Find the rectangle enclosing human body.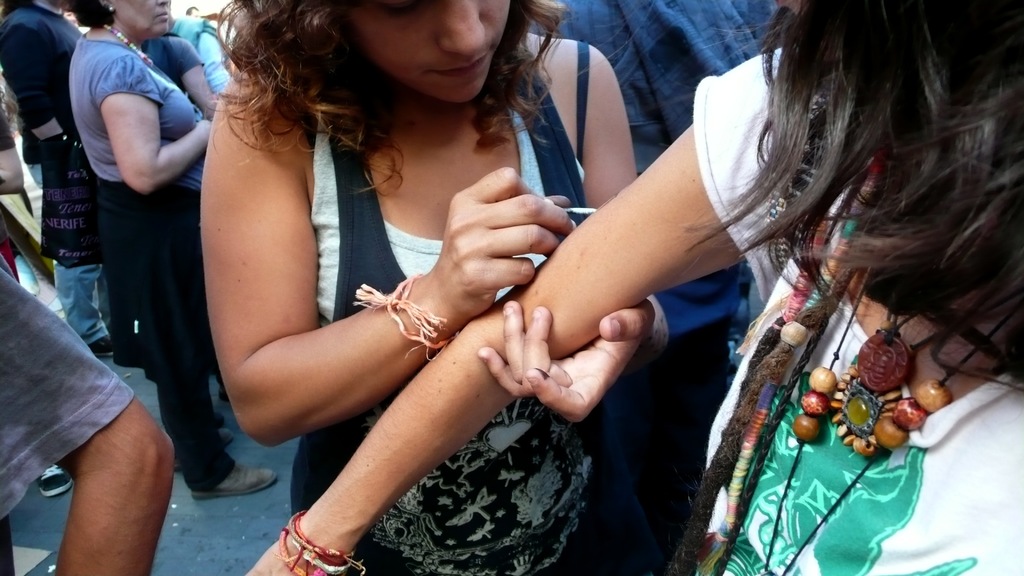
0,260,173,574.
